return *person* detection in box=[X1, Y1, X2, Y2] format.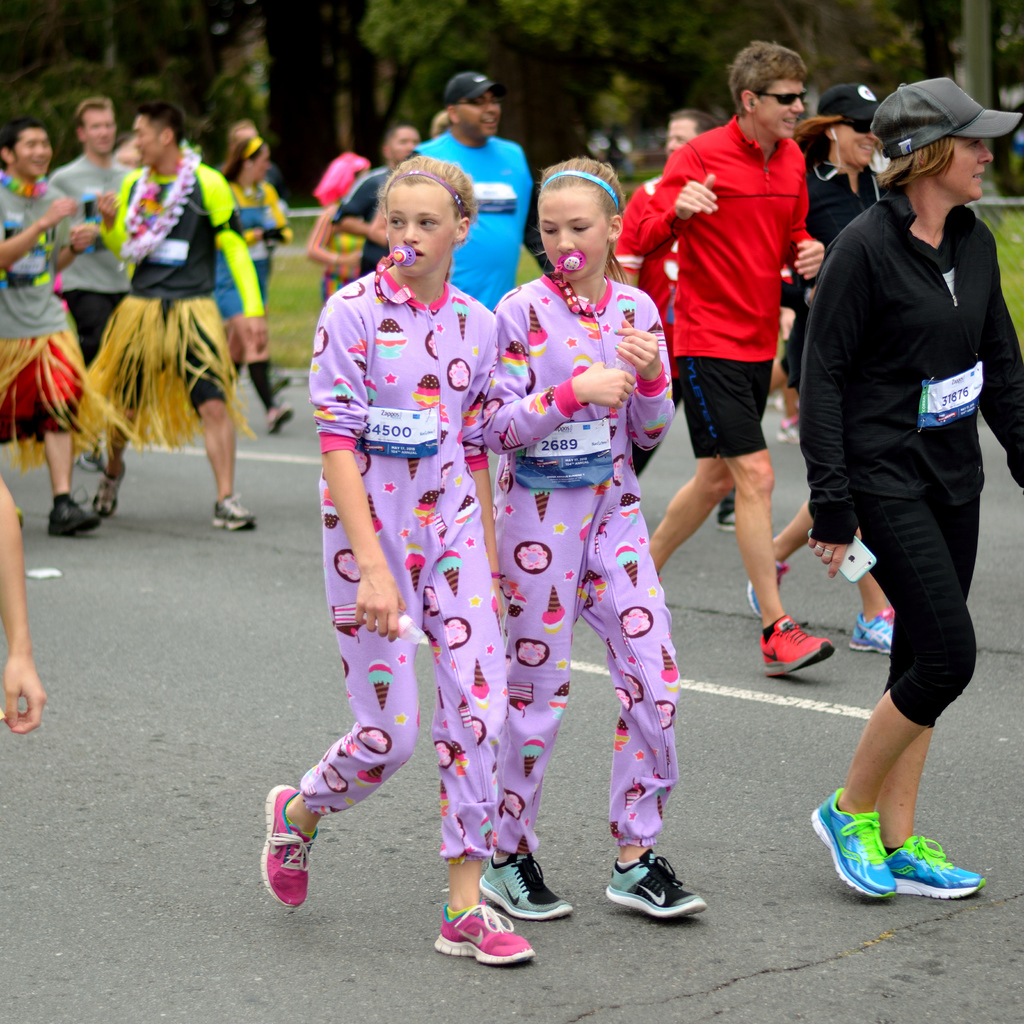
box=[50, 90, 124, 376].
